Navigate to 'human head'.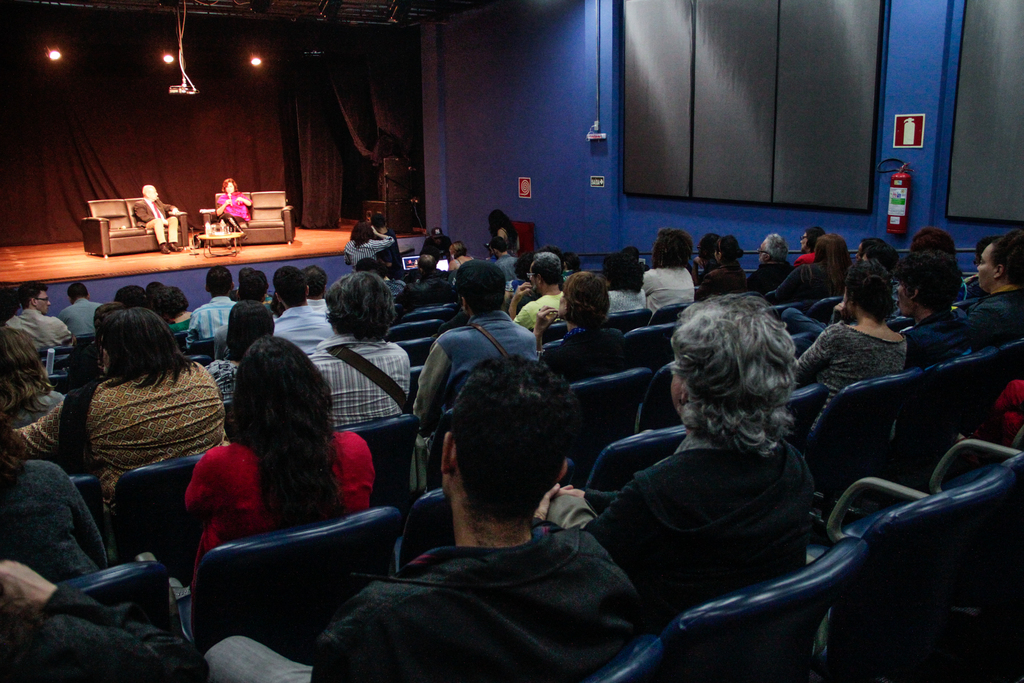
Navigation target: crop(796, 224, 826, 249).
